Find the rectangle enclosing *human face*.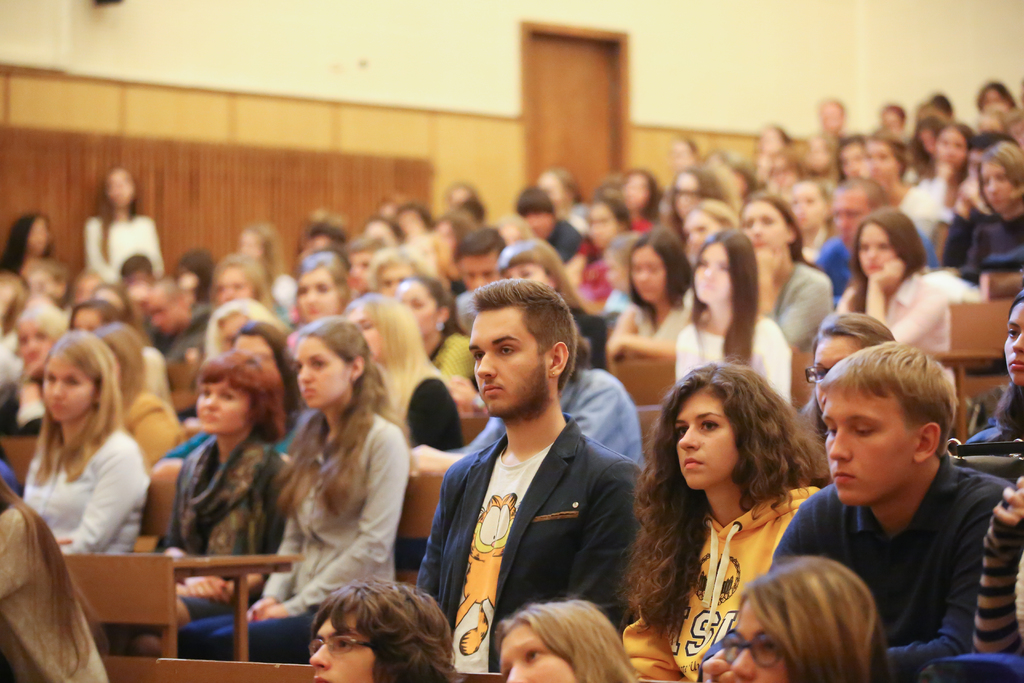
[836, 197, 868, 245].
